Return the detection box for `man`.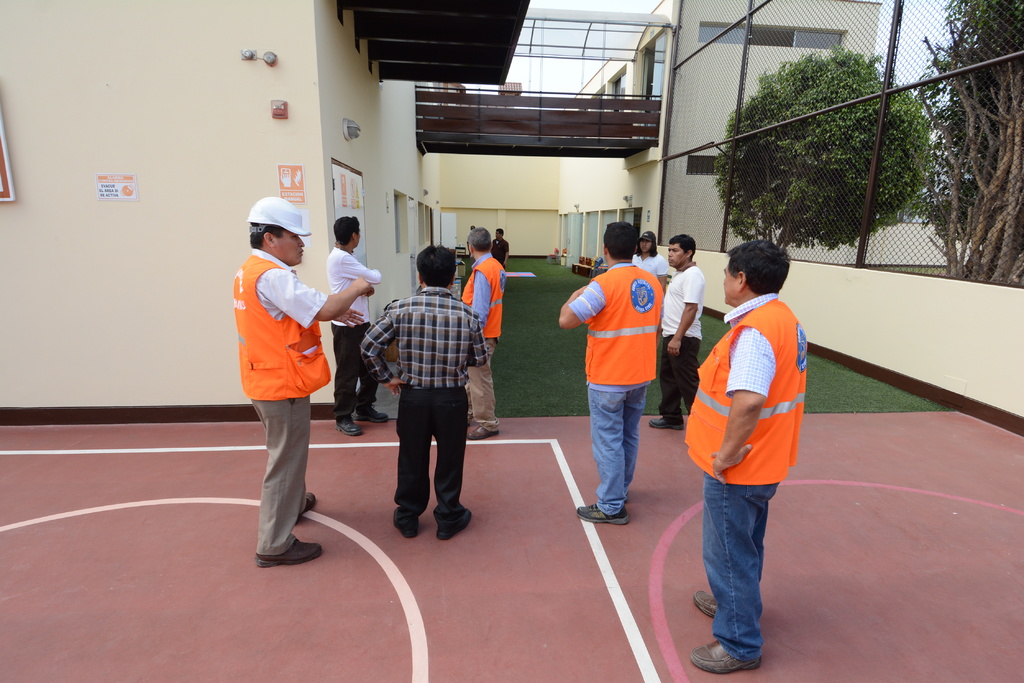
rect(655, 232, 705, 422).
